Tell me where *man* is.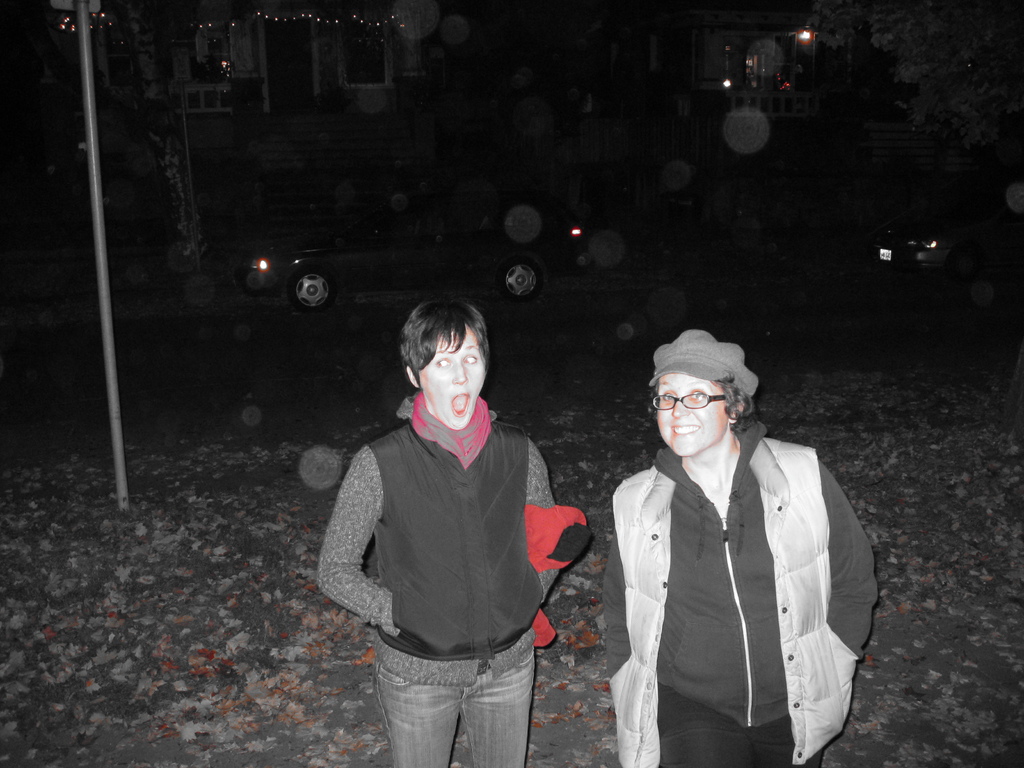
*man* is at l=320, t=299, r=582, b=762.
